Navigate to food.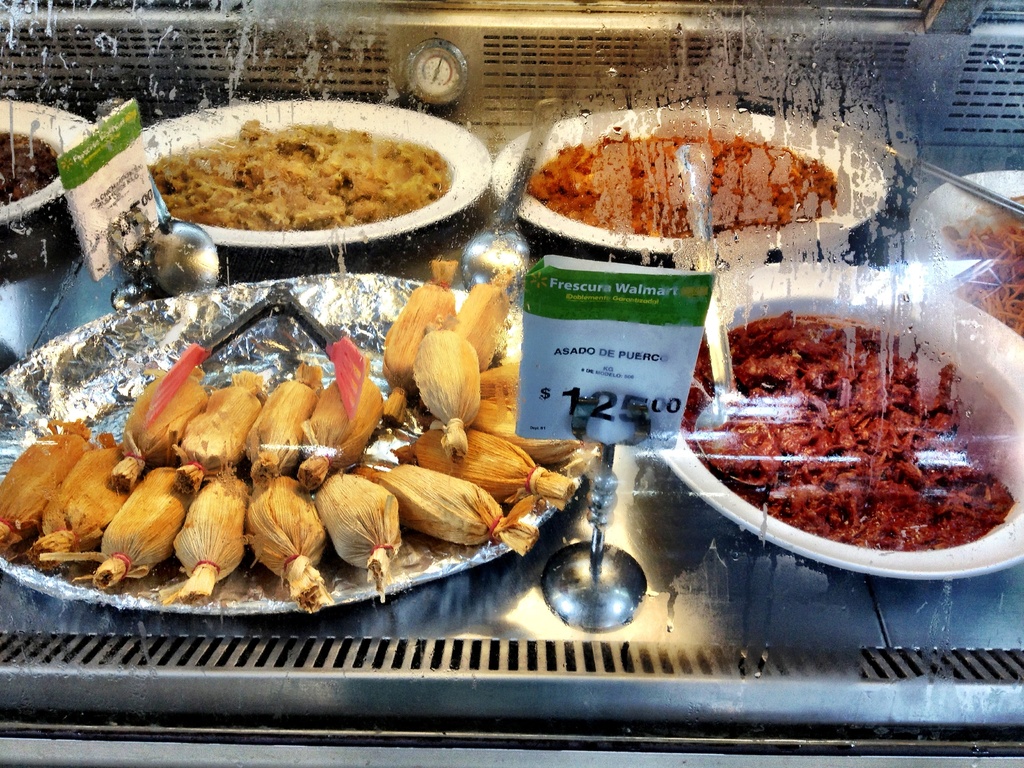
Navigation target: <box>24,431,128,569</box>.
